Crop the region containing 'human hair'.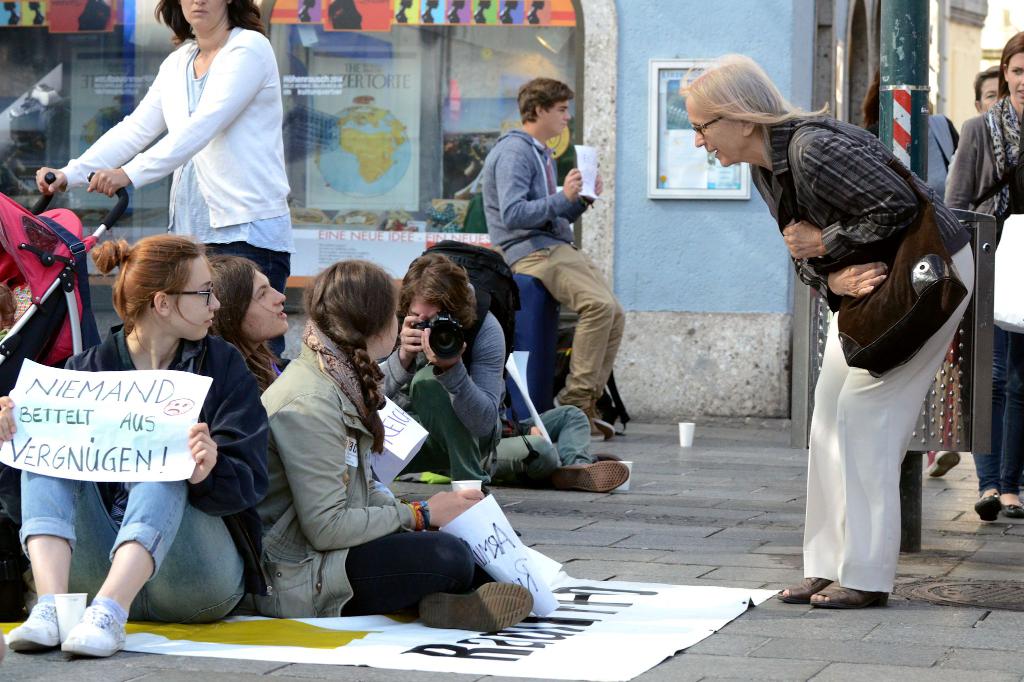
Crop region: 155, 0, 265, 45.
